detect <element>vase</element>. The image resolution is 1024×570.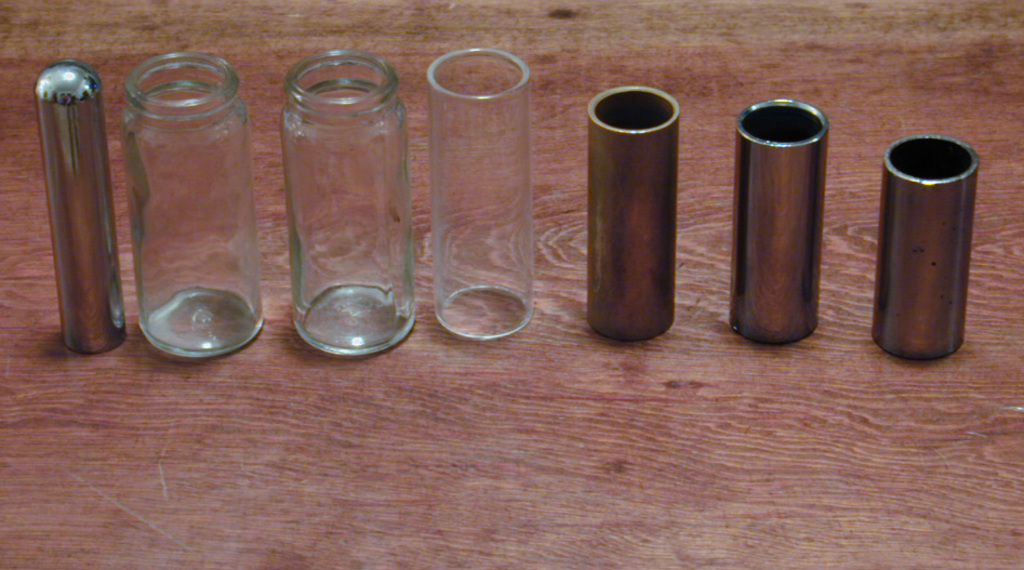
872,134,973,363.
